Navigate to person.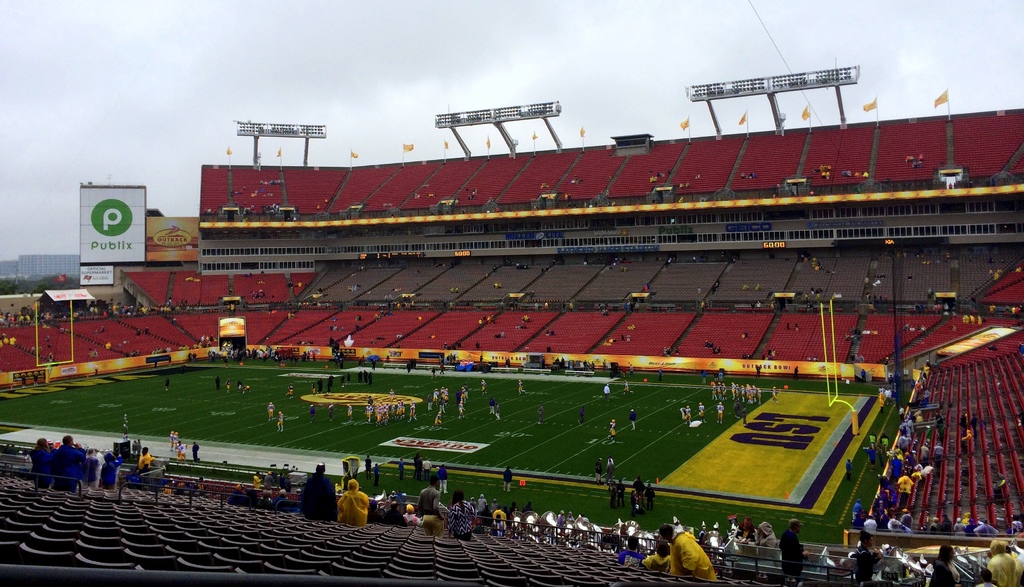
Navigation target: 342/379/345/384.
